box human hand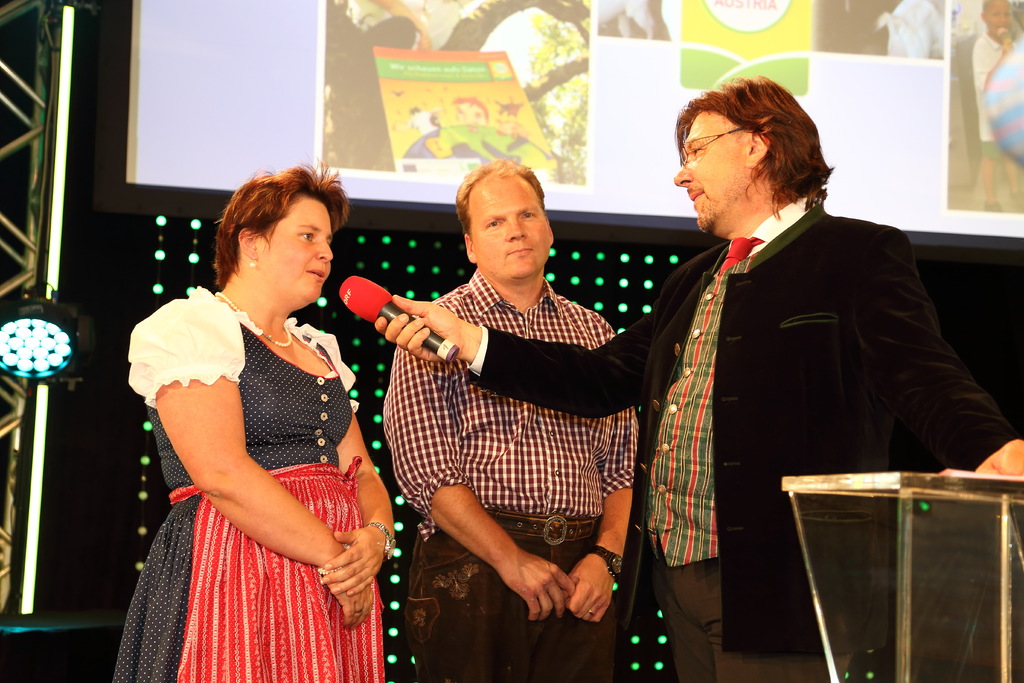
locate(561, 554, 615, 624)
